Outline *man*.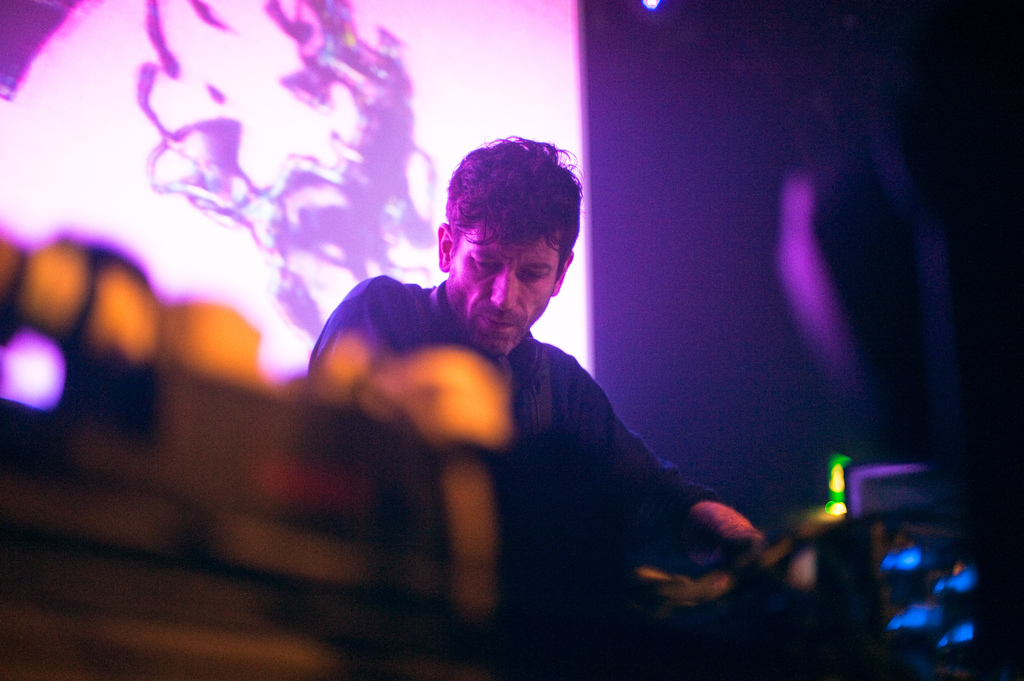
Outline: [x1=281, y1=142, x2=748, y2=632].
